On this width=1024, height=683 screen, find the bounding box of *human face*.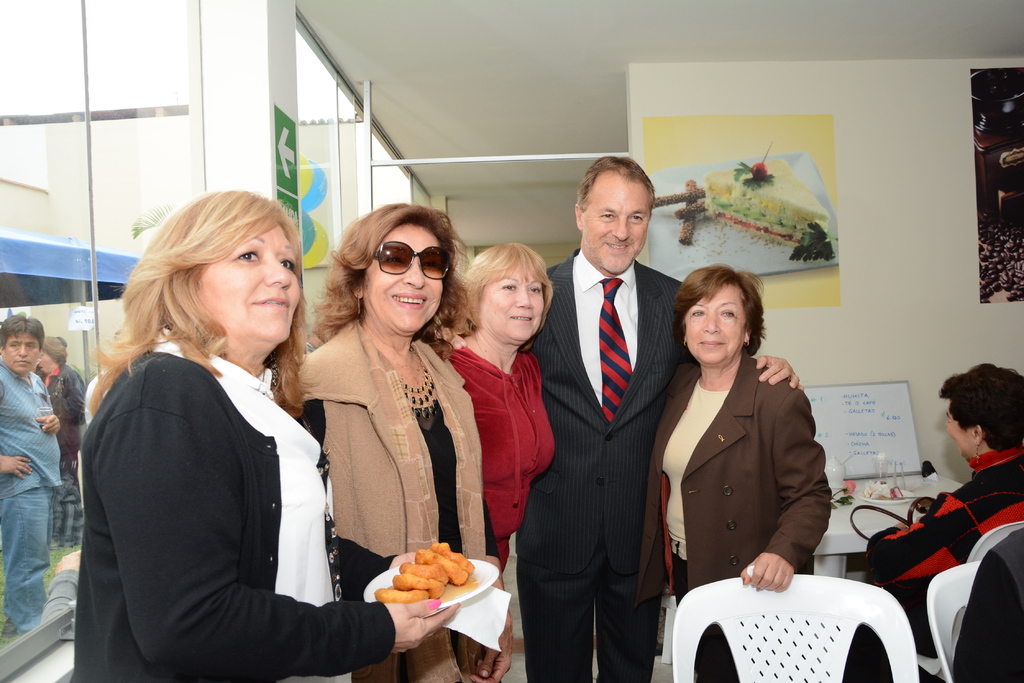
Bounding box: (x1=207, y1=229, x2=301, y2=364).
